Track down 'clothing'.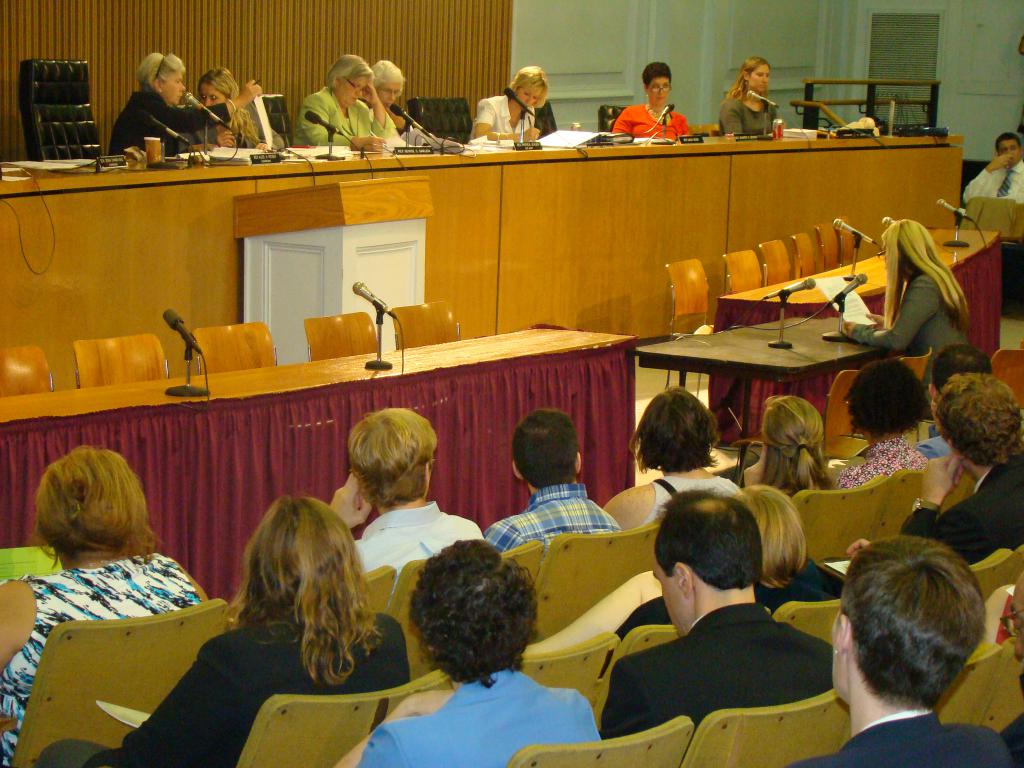
Tracked to 786/708/1023/767.
